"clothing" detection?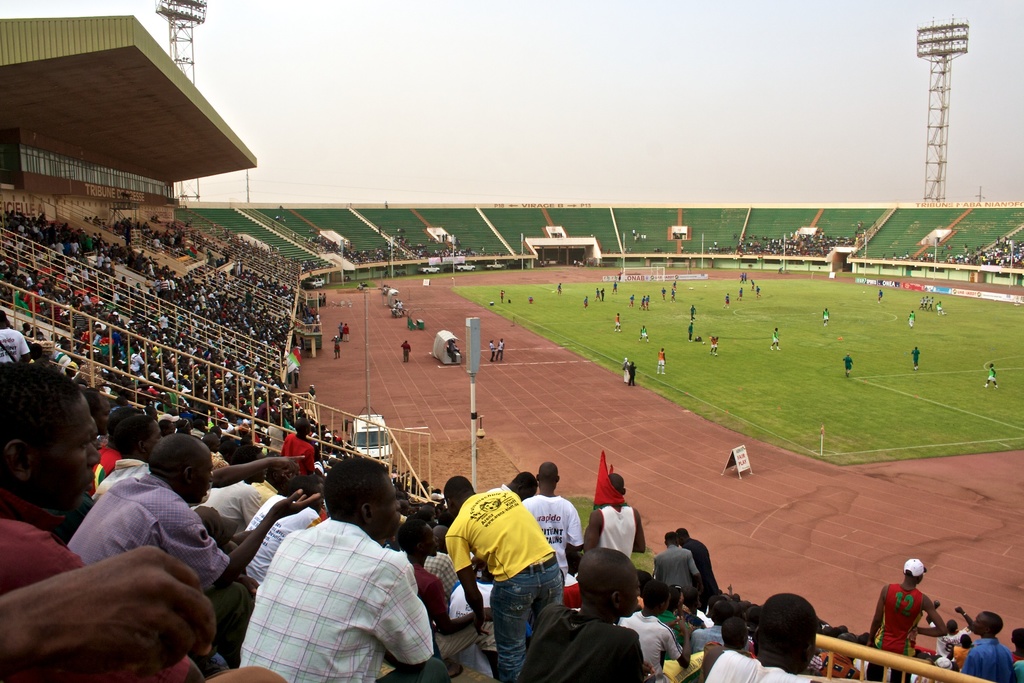
[0,325,29,370]
